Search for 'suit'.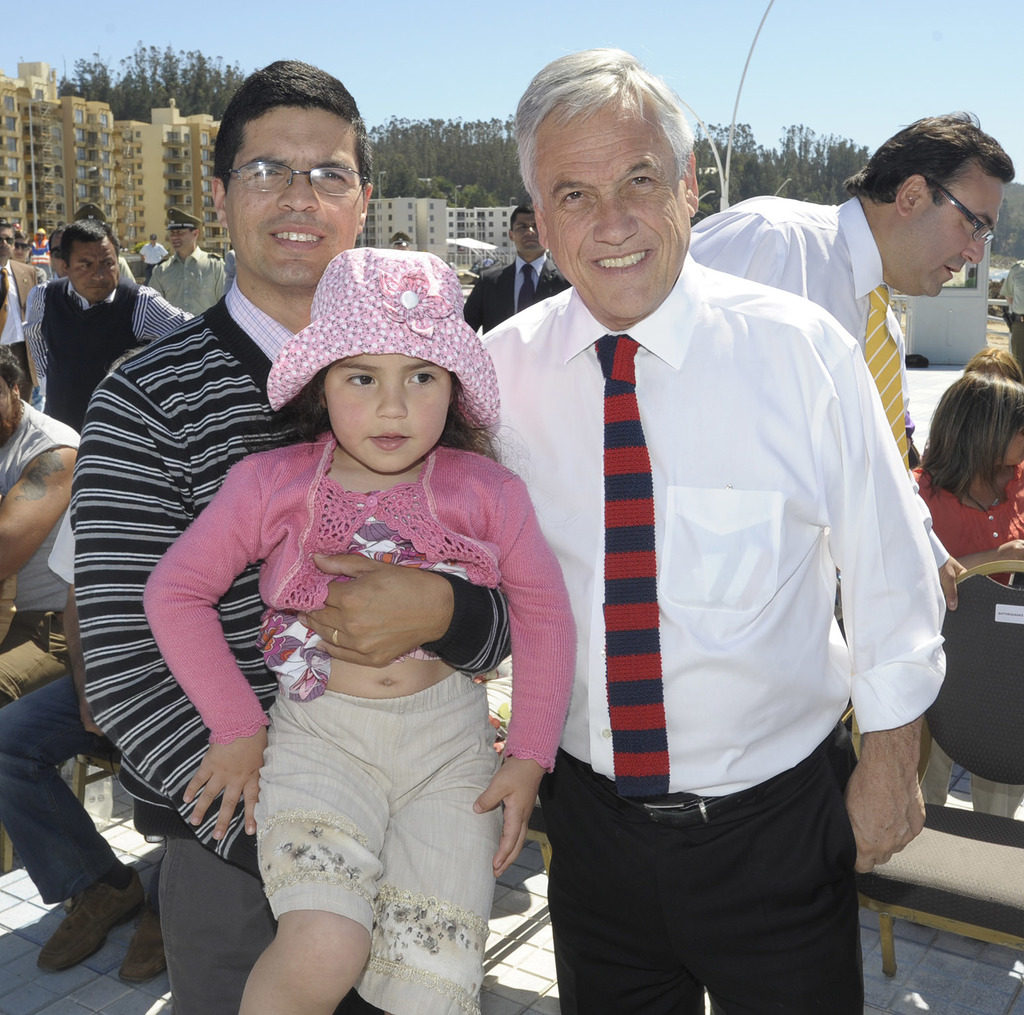
Found at [x1=456, y1=259, x2=569, y2=332].
